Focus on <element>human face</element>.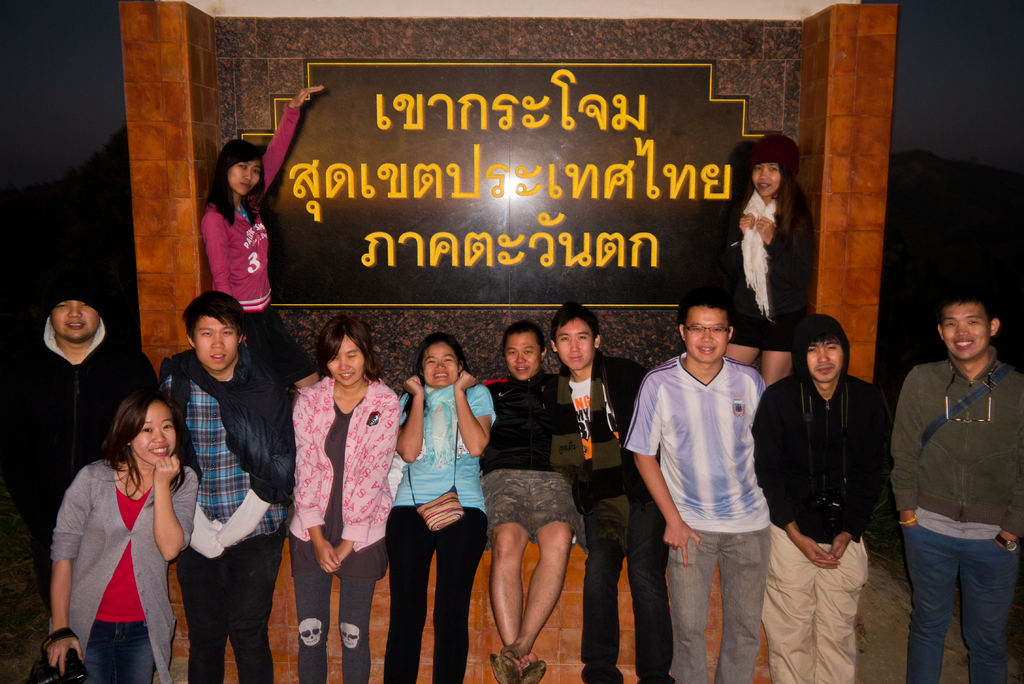
Focused at region(50, 300, 100, 337).
